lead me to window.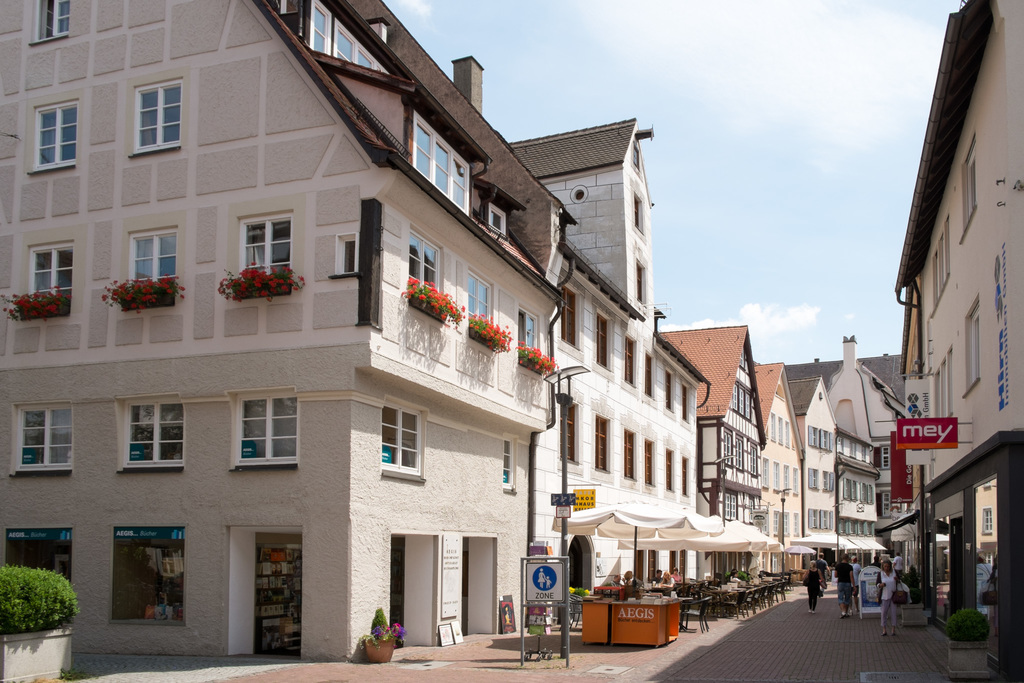
Lead to locate(937, 342, 953, 416).
